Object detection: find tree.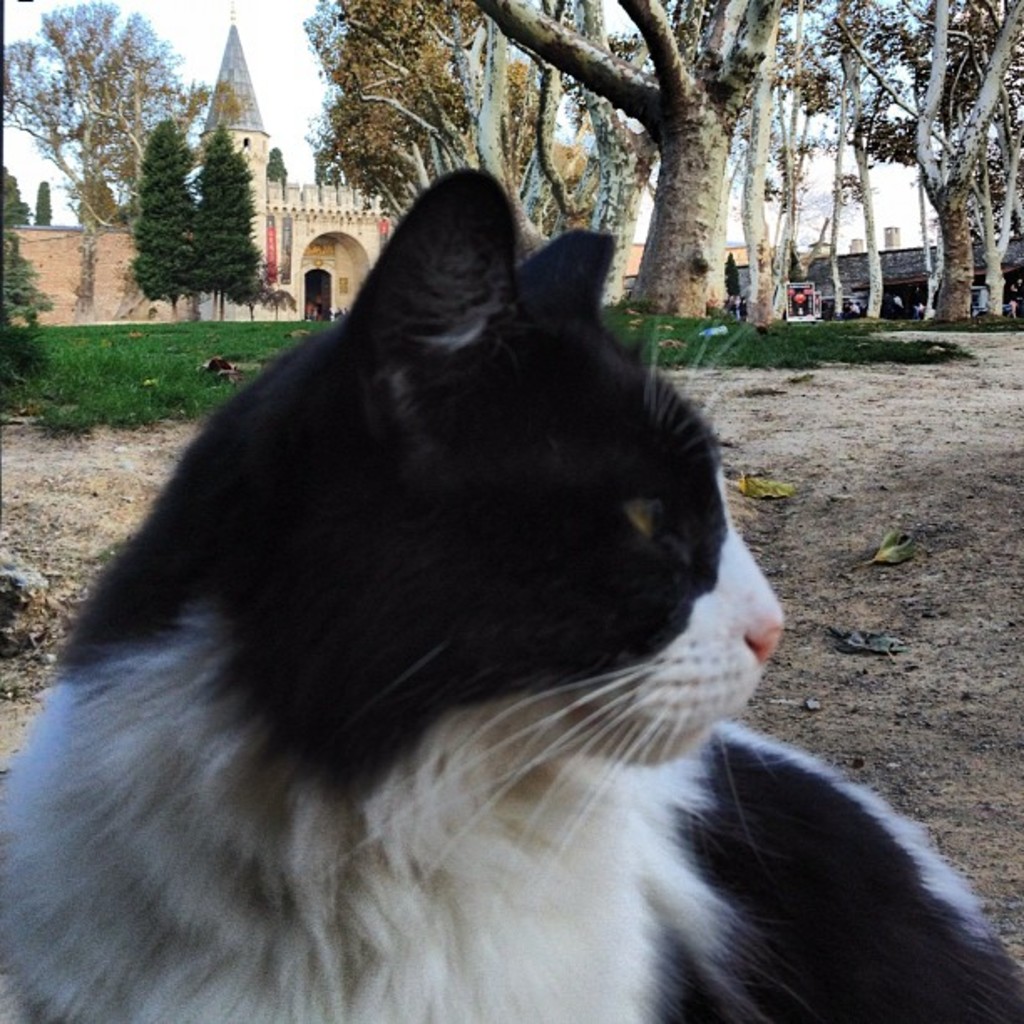
pyautogui.locateOnScreen(0, 167, 32, 224).
